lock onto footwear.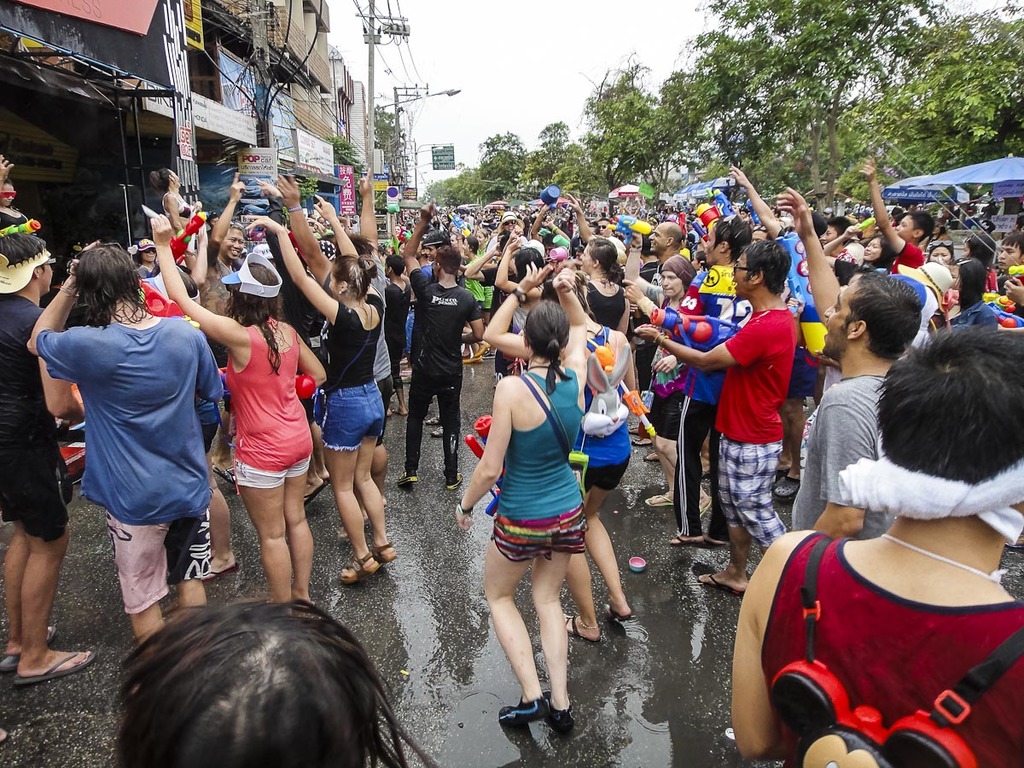
Locked: left=696, top=493, right=715, bottom=520.
